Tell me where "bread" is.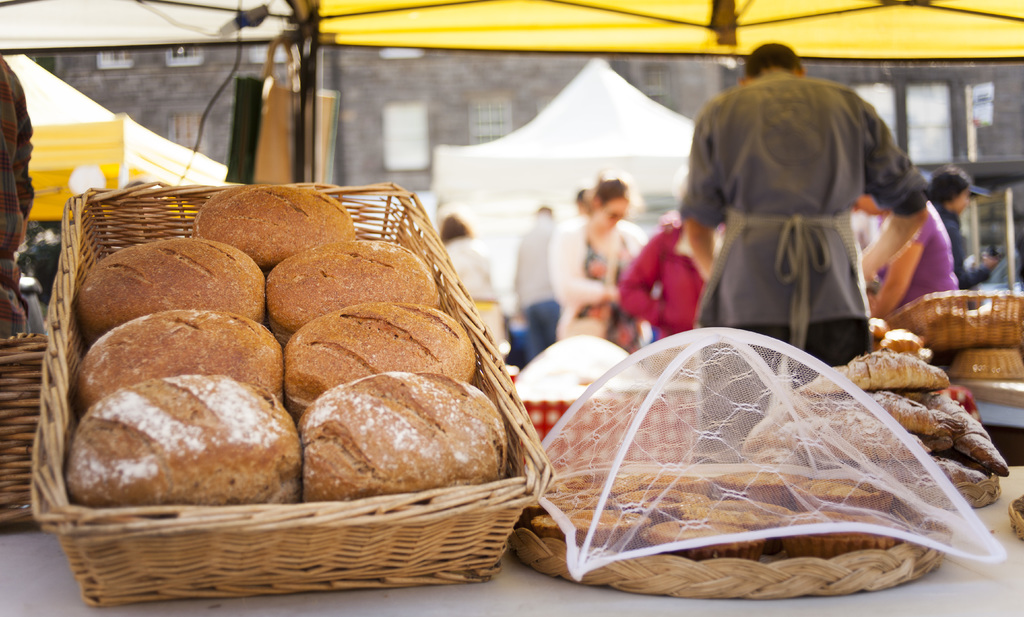
"bread" is at crop(264, 233, 444, 343).
